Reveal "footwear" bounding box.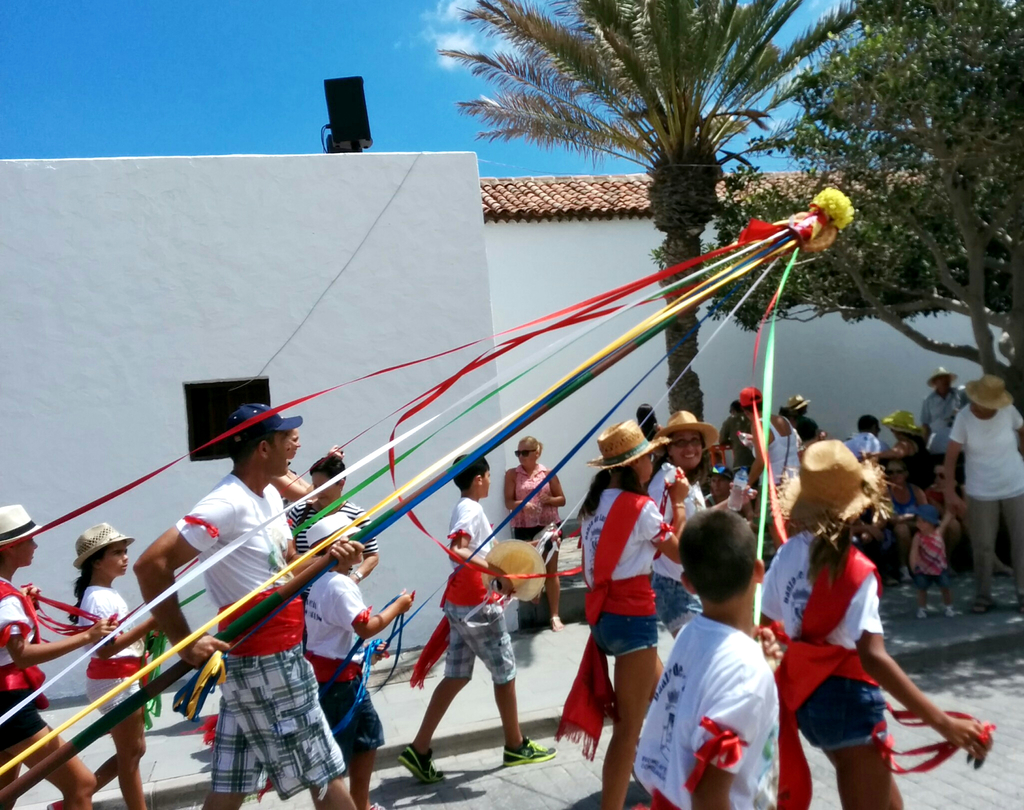
Revealed: [x1=364, y1=800, x2=388, y2=809].
